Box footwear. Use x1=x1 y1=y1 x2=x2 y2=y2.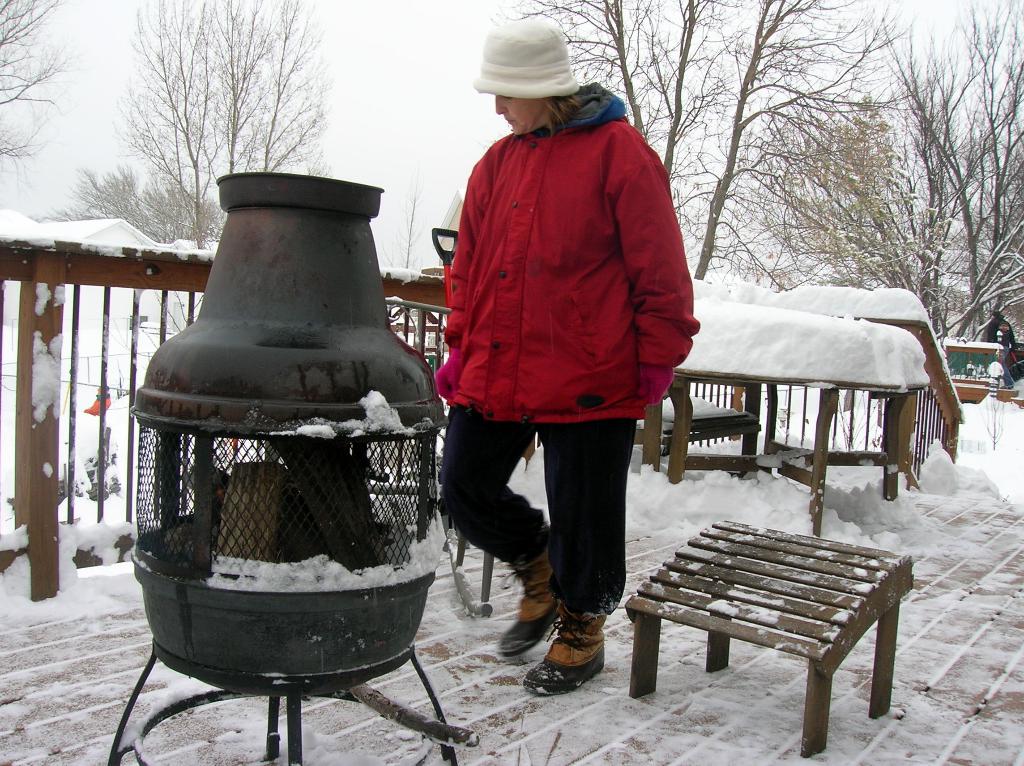
x1=495 y1=536 x2=563 y2=655.
